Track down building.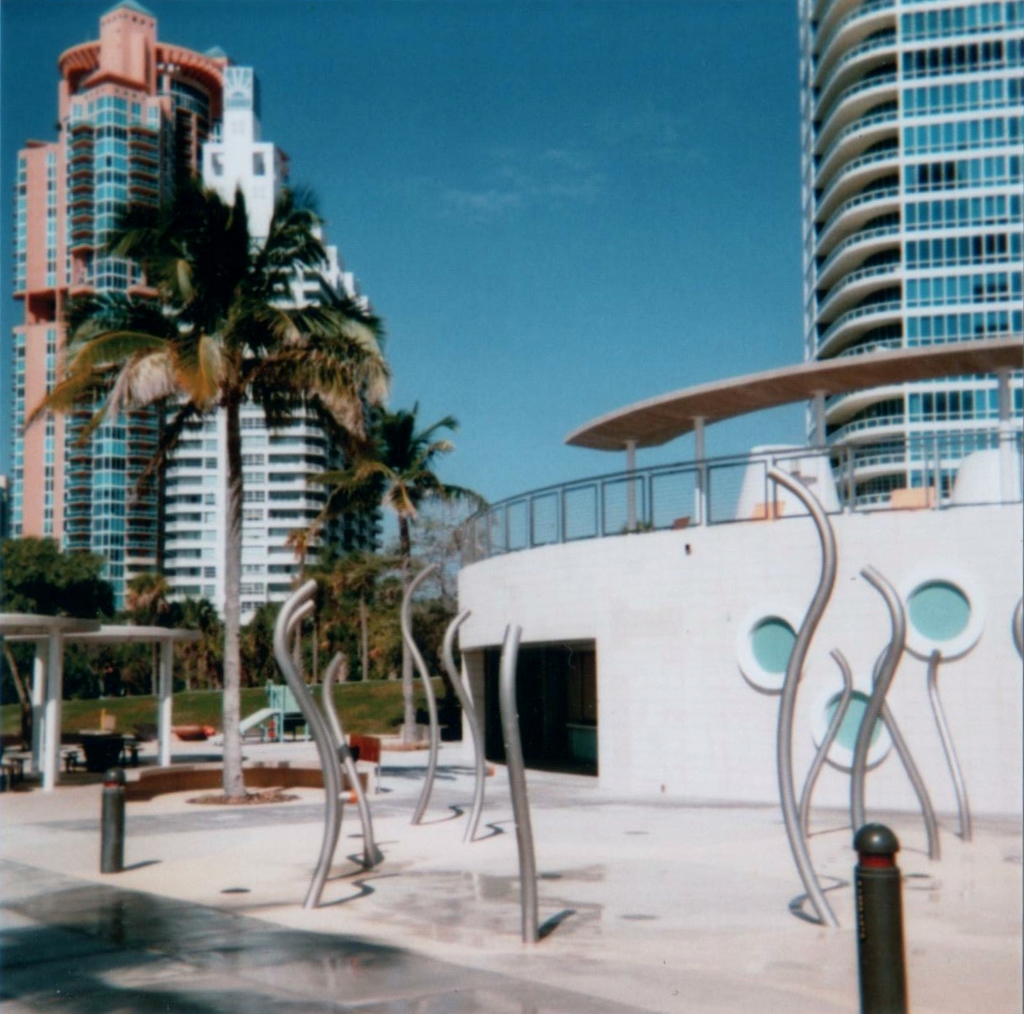
Tracked to <bbox>797, 0, 1023, 512</bbox>.
